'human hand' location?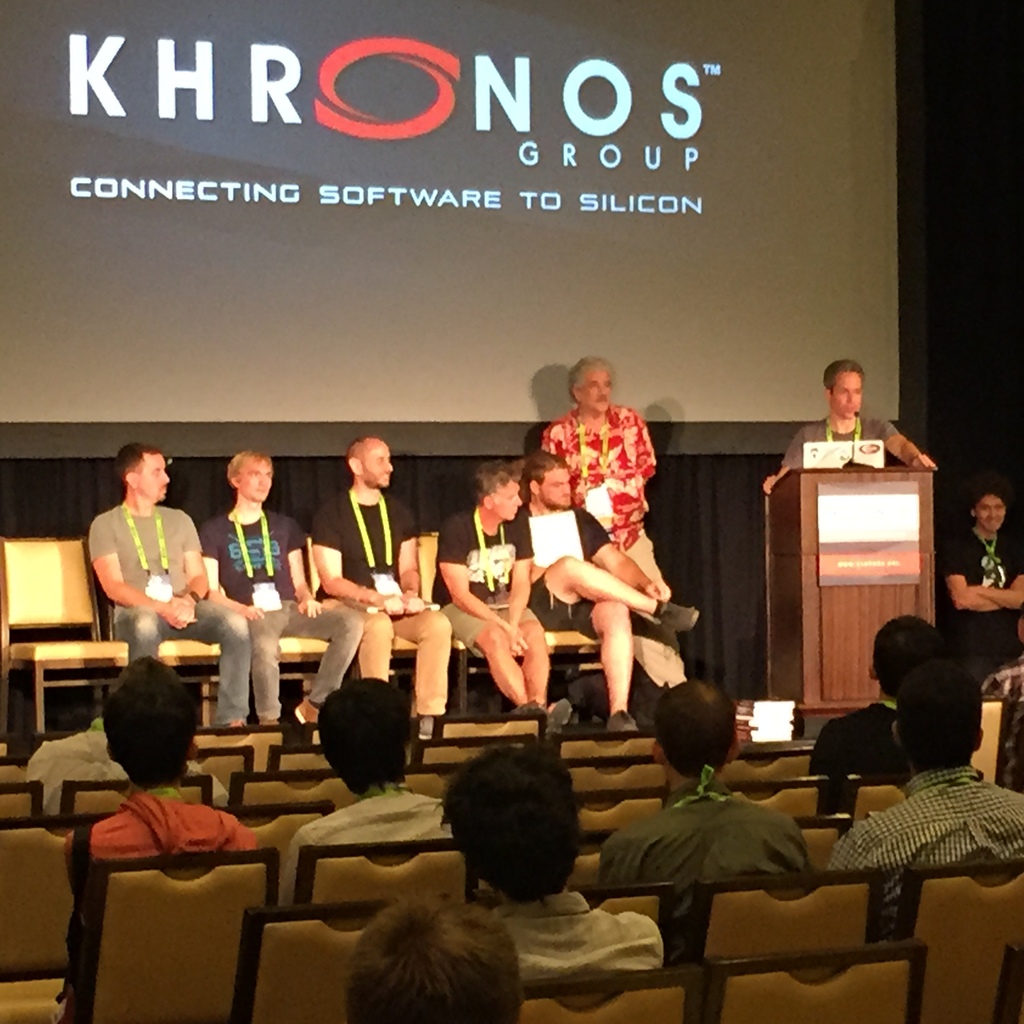
BBox(174, 600, 195, 621)
